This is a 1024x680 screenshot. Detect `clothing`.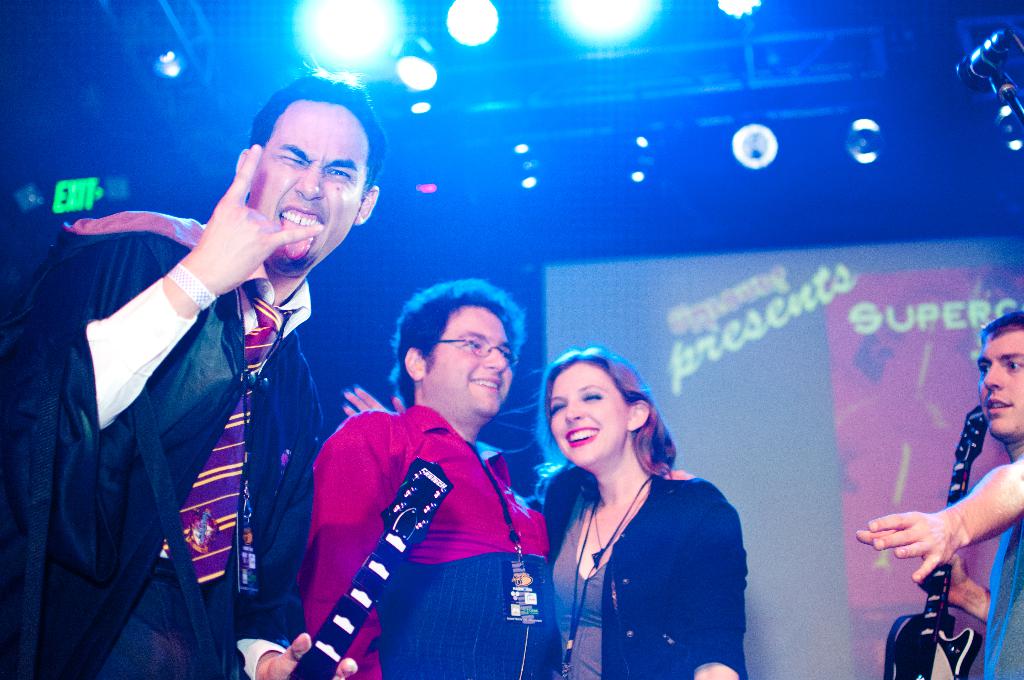
(297,403,556,679).
